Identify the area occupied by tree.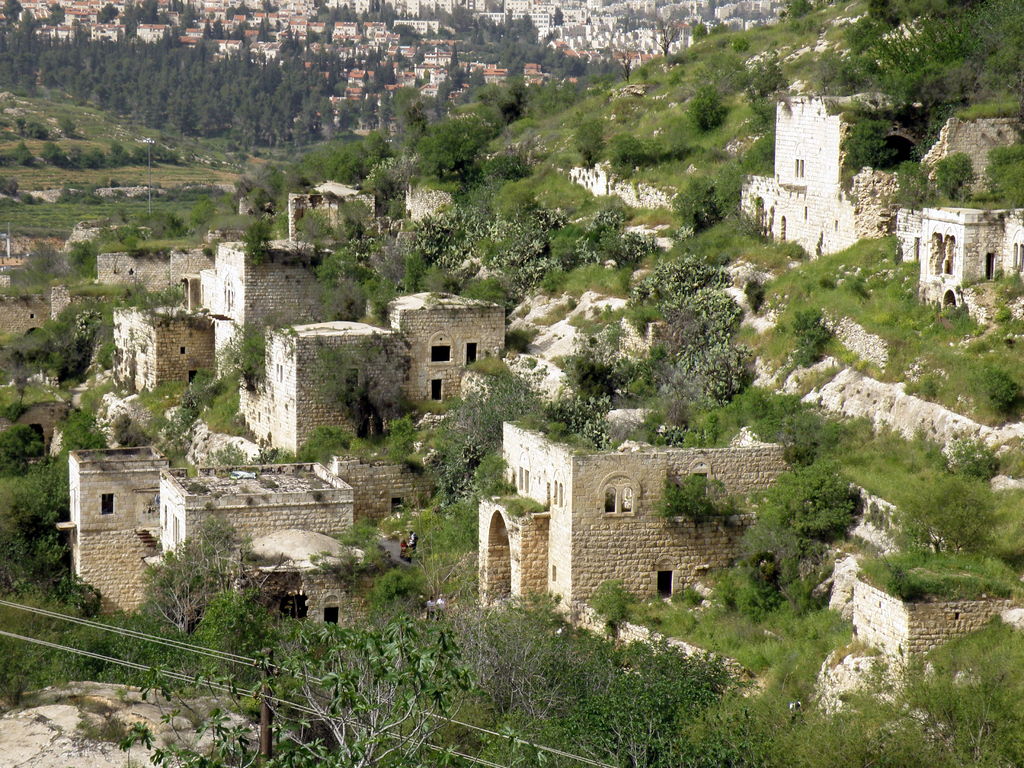
Area: (left=313, top=340, right=413, bottom=442).
